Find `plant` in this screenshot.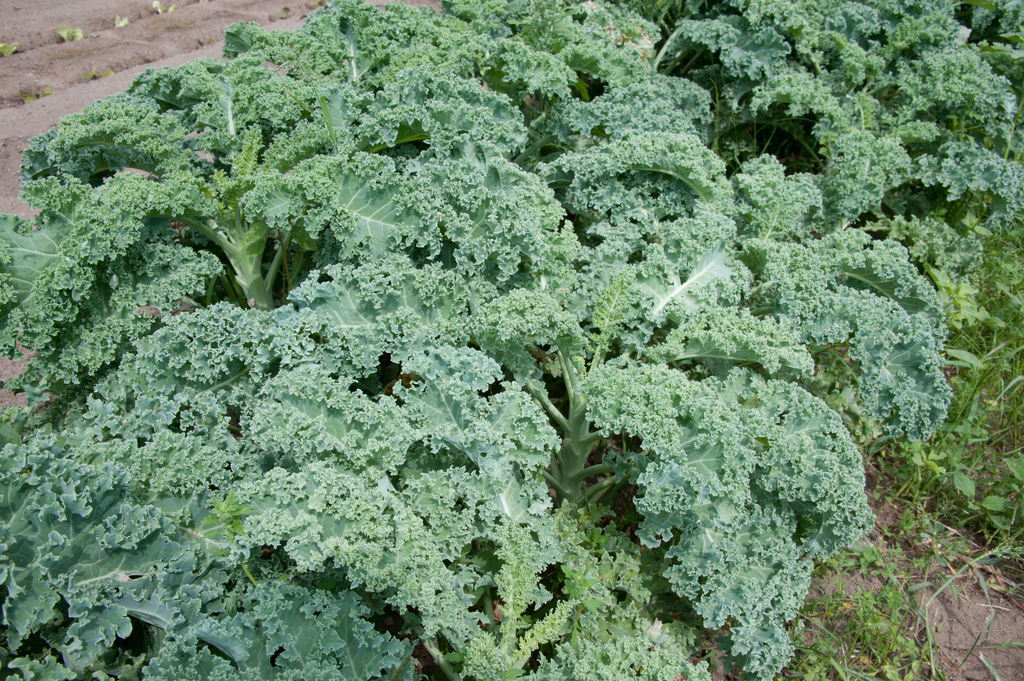
The bounding box for `plant` is [64, 20, 90, 49].
